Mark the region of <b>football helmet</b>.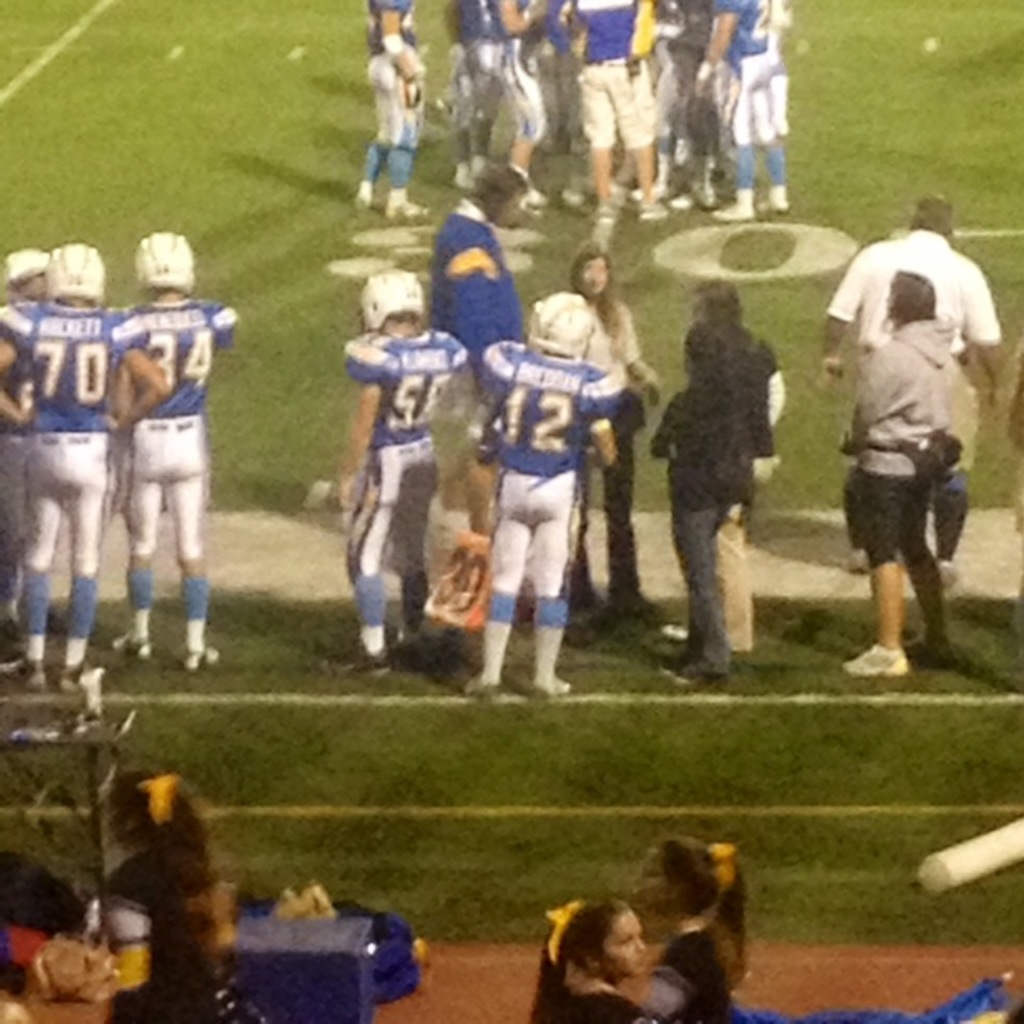
Region: BBox(353, 263, 428, 338).
